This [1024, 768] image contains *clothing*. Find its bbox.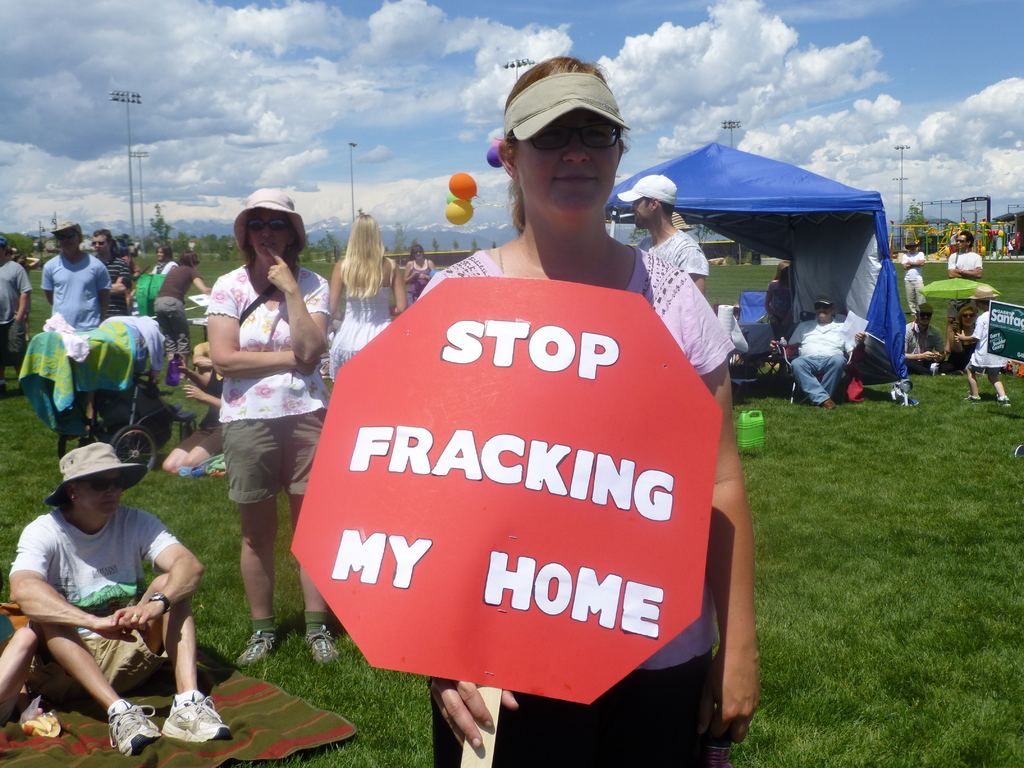
42/253/111/330.
